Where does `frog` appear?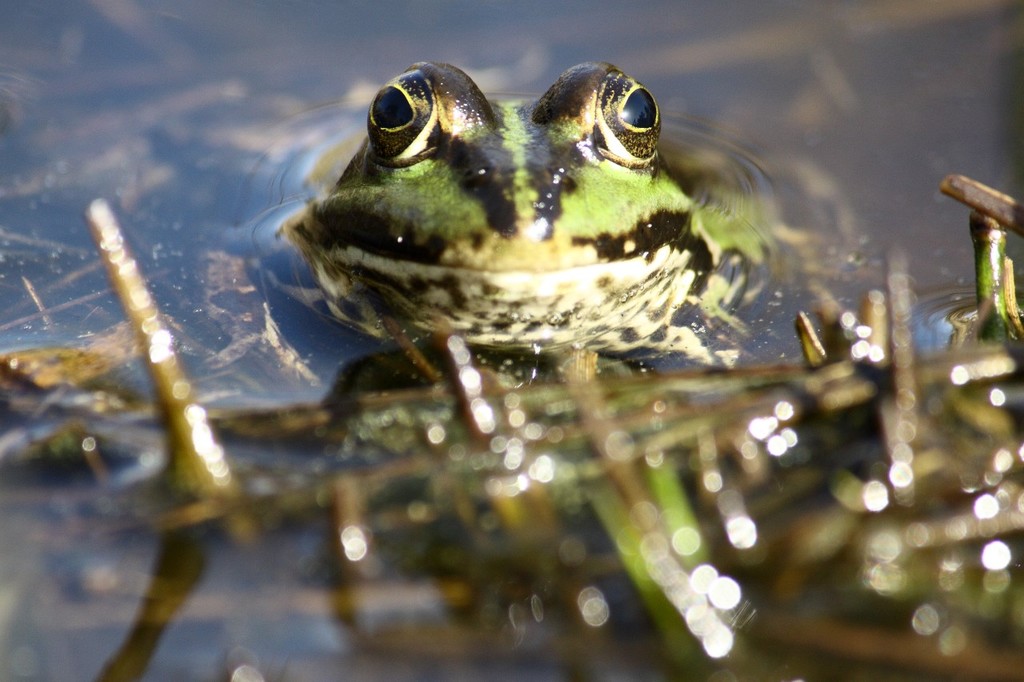
Appears at locate(273, 59, 780, 369).
